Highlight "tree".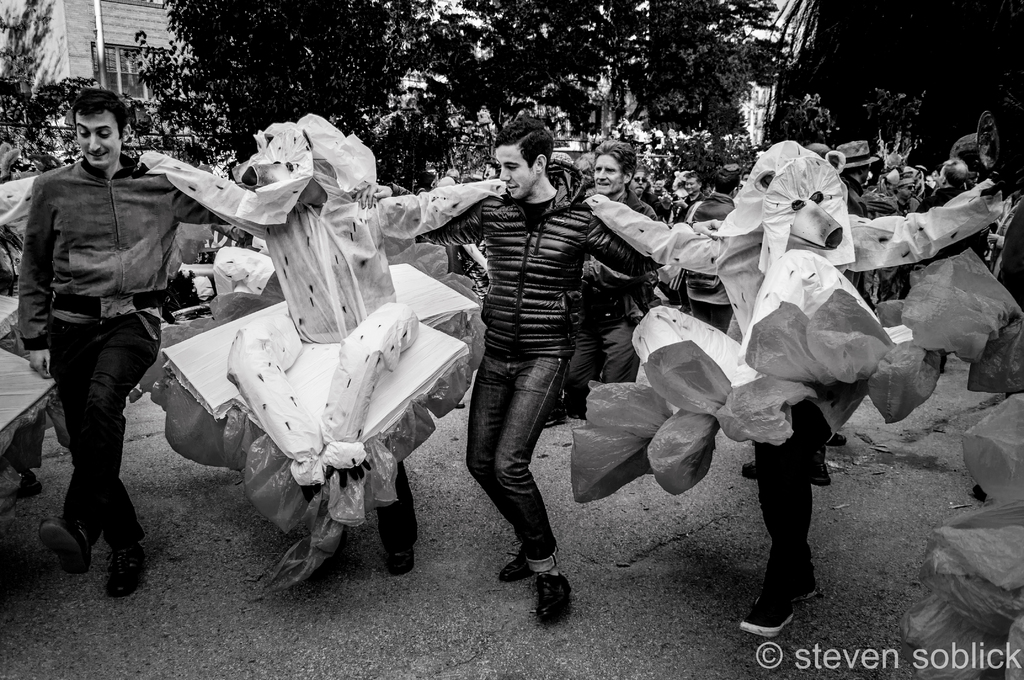
Highlighted region: {"x1": 119, "y1": 0, "x2": 461, "y2": 187}.
